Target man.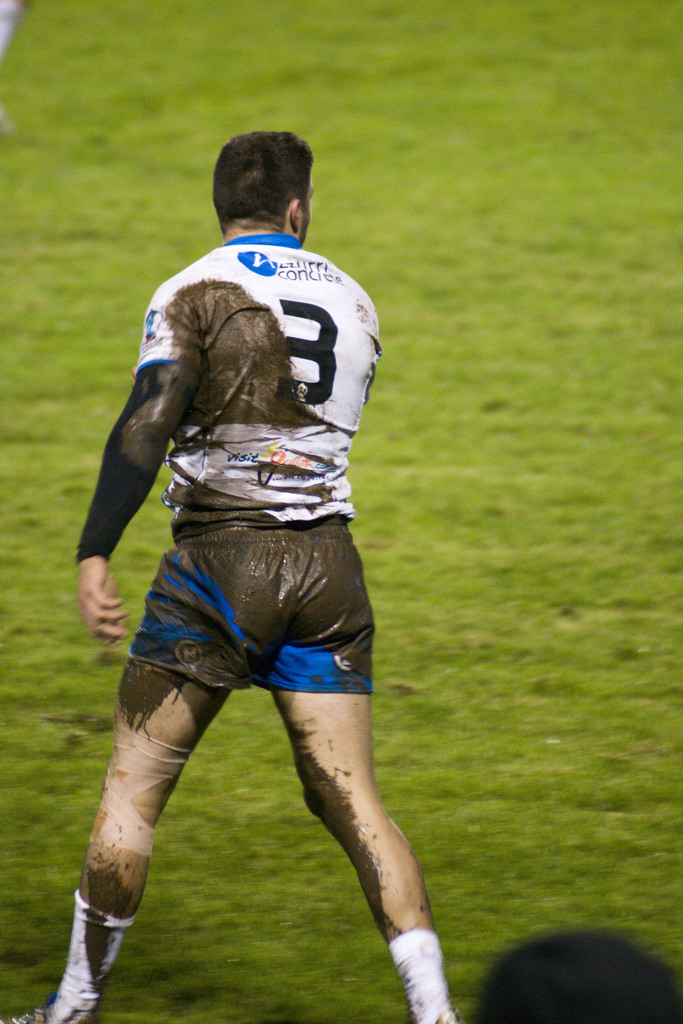
Target region: rect(8, 134, 454, 1023).
